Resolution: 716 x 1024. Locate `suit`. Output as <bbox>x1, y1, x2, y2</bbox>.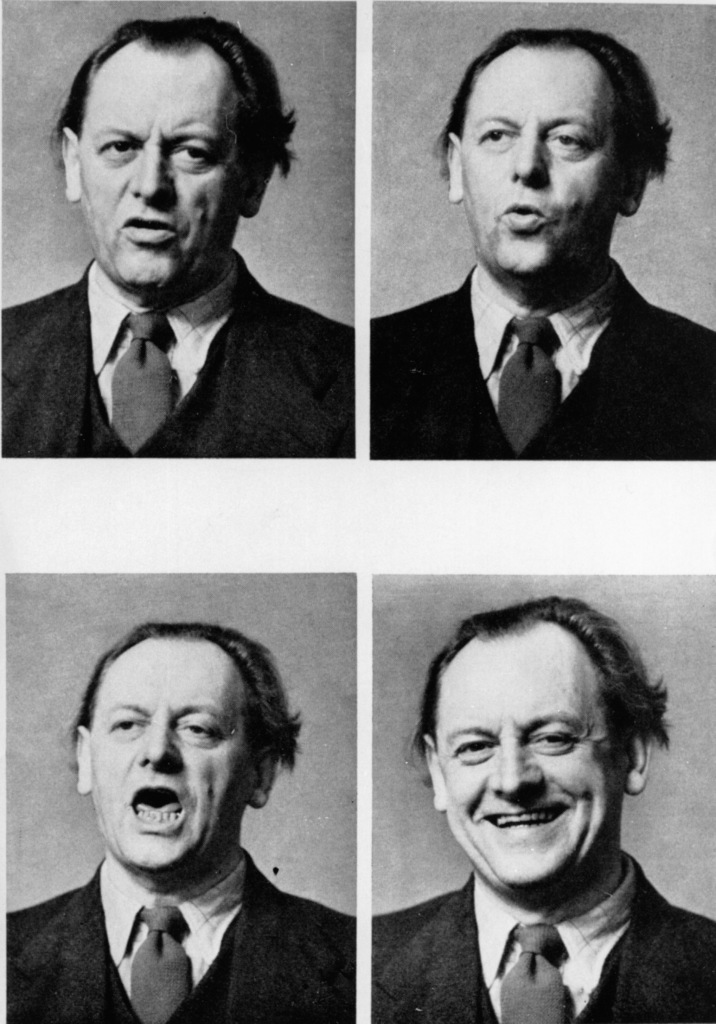
<bbox>5, 848, 354, 1023</bbox>.
